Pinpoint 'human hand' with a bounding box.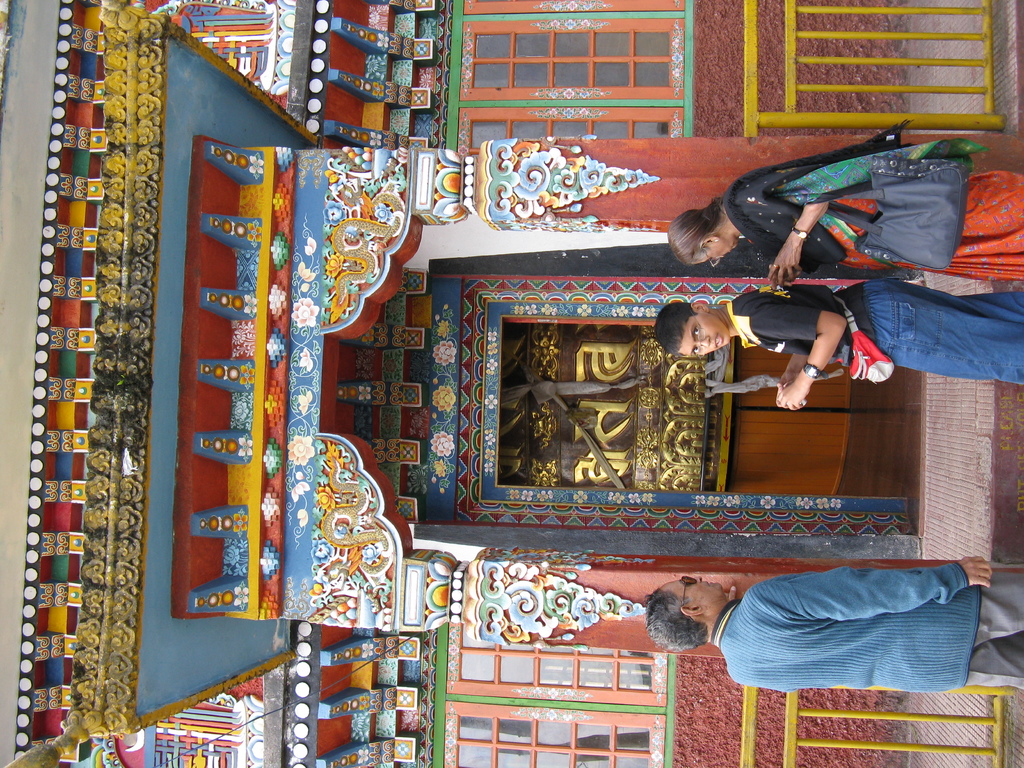
(772,371,801,409).
